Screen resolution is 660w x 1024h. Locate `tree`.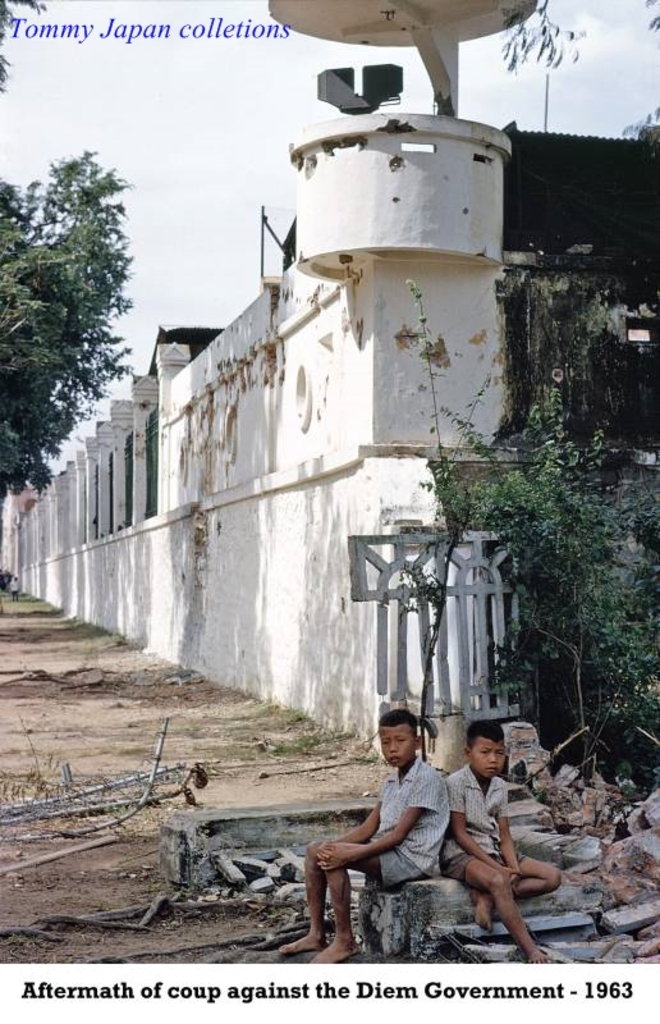
482,396,659,773.
